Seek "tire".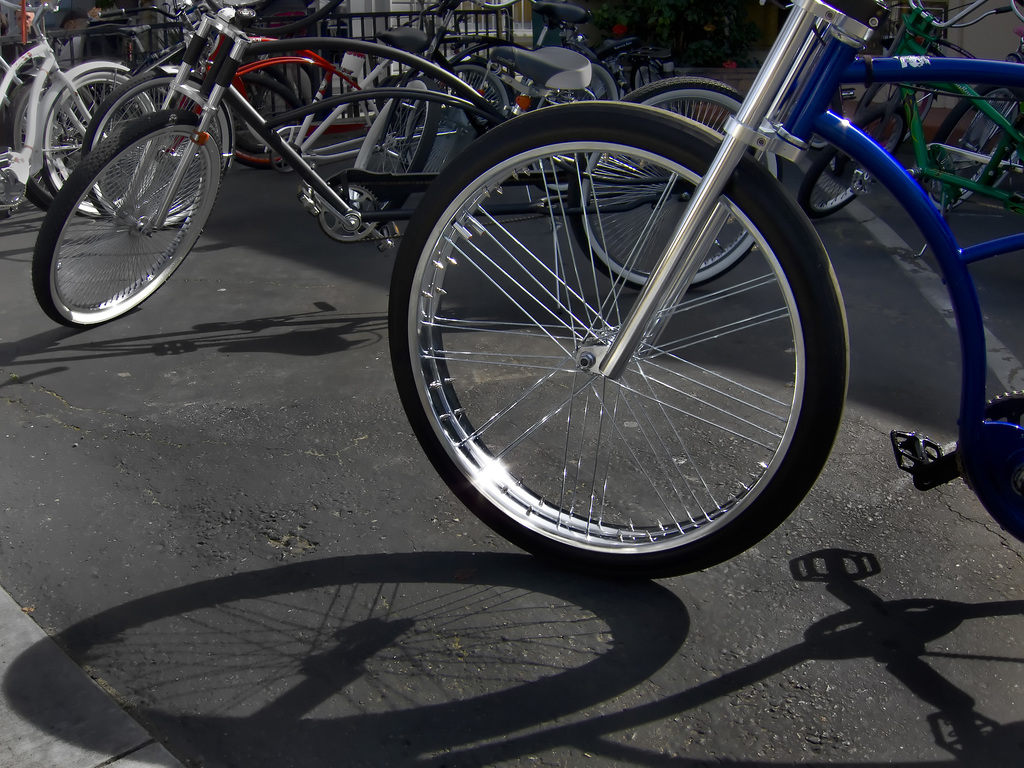
box=[207, 24, 344, 166].
